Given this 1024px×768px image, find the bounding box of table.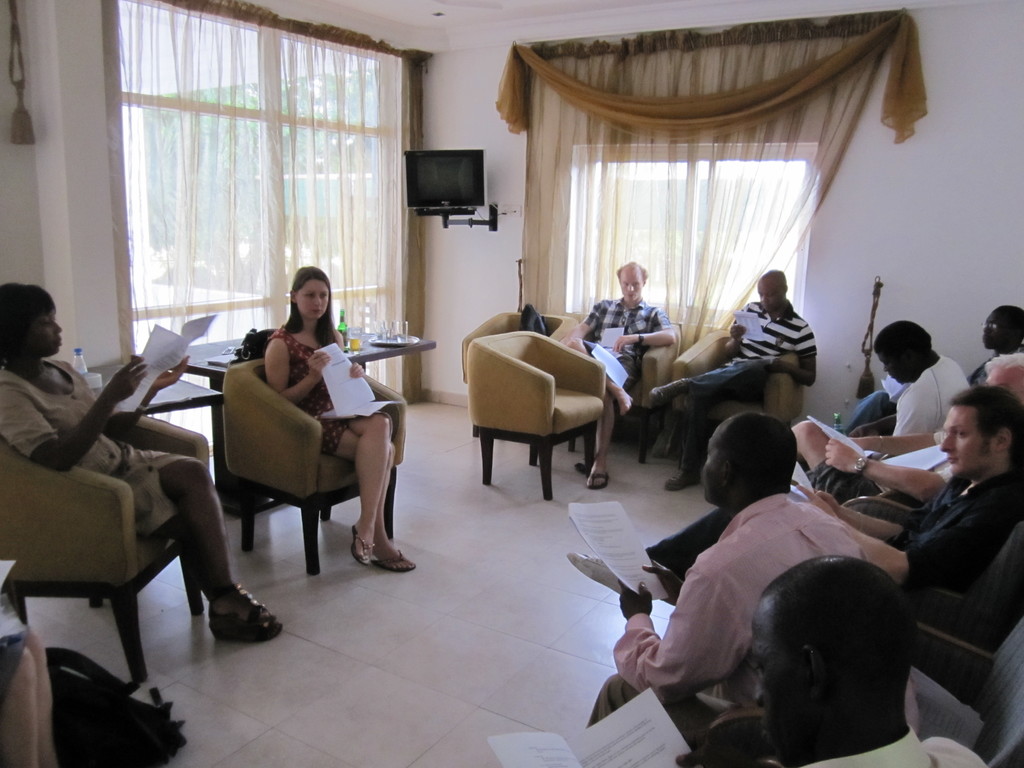
170 326 434 517.
